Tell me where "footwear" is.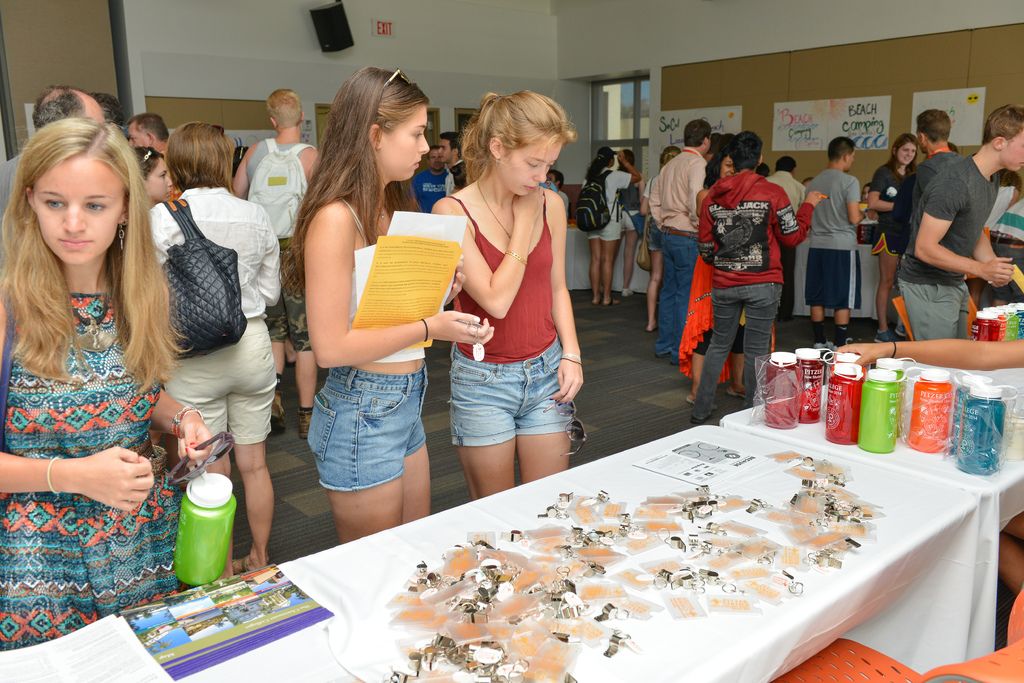
"footwear" is at crop(621, 289, 632, 296).
